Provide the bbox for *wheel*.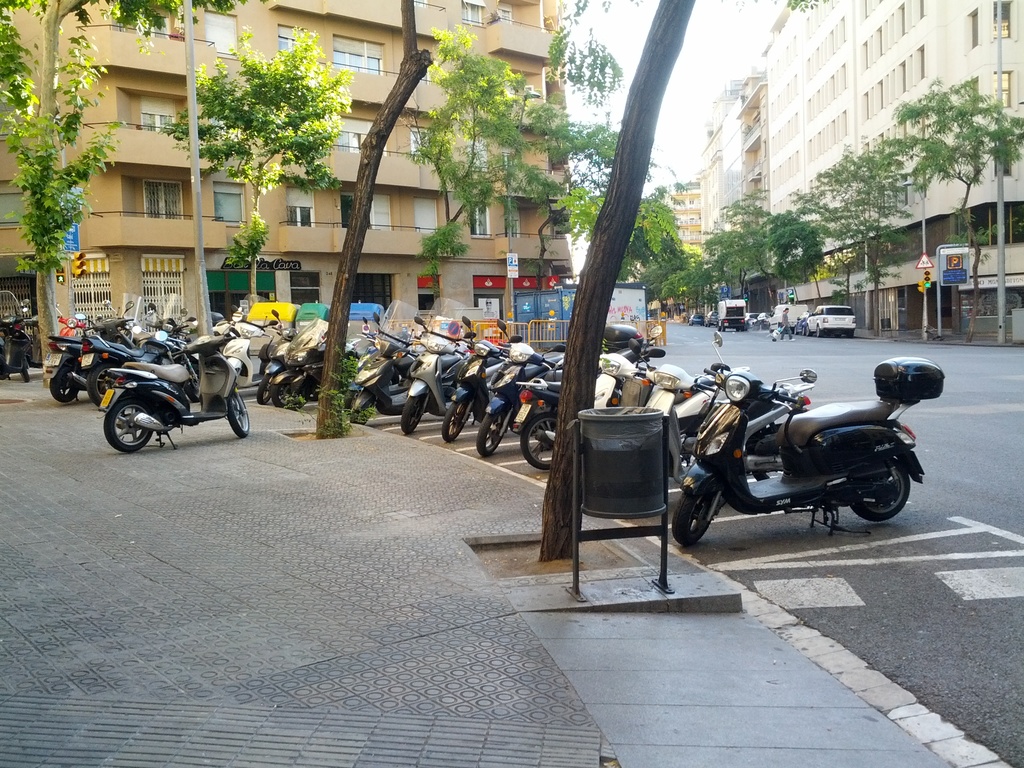
<region>477, 412, 504, 457</region>.
